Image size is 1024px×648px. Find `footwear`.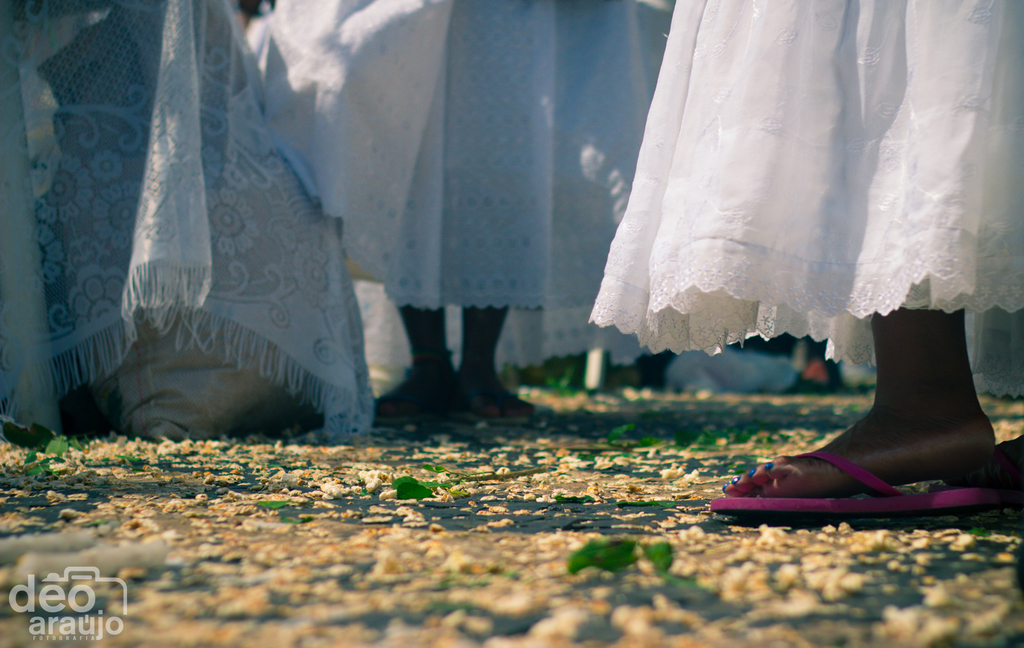
[left=702, top=445, right=1003, bottom=520].
